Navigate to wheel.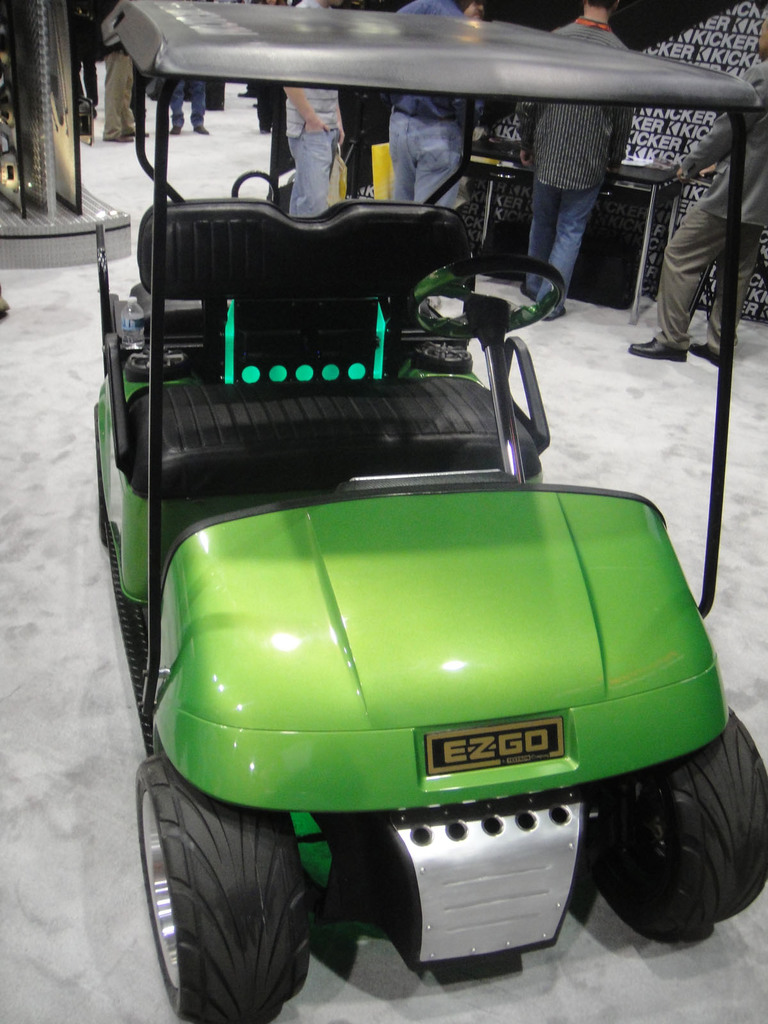
Navigation target: bbox=(398, 241, 573, 353).
